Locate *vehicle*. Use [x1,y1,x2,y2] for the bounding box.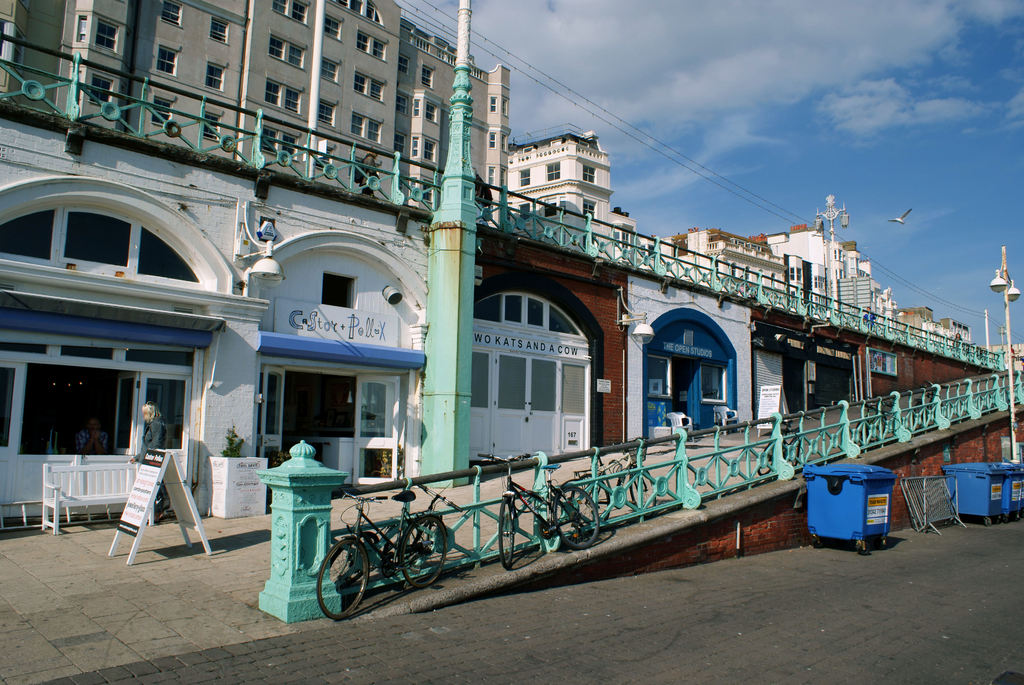
[478,445,604,570].
